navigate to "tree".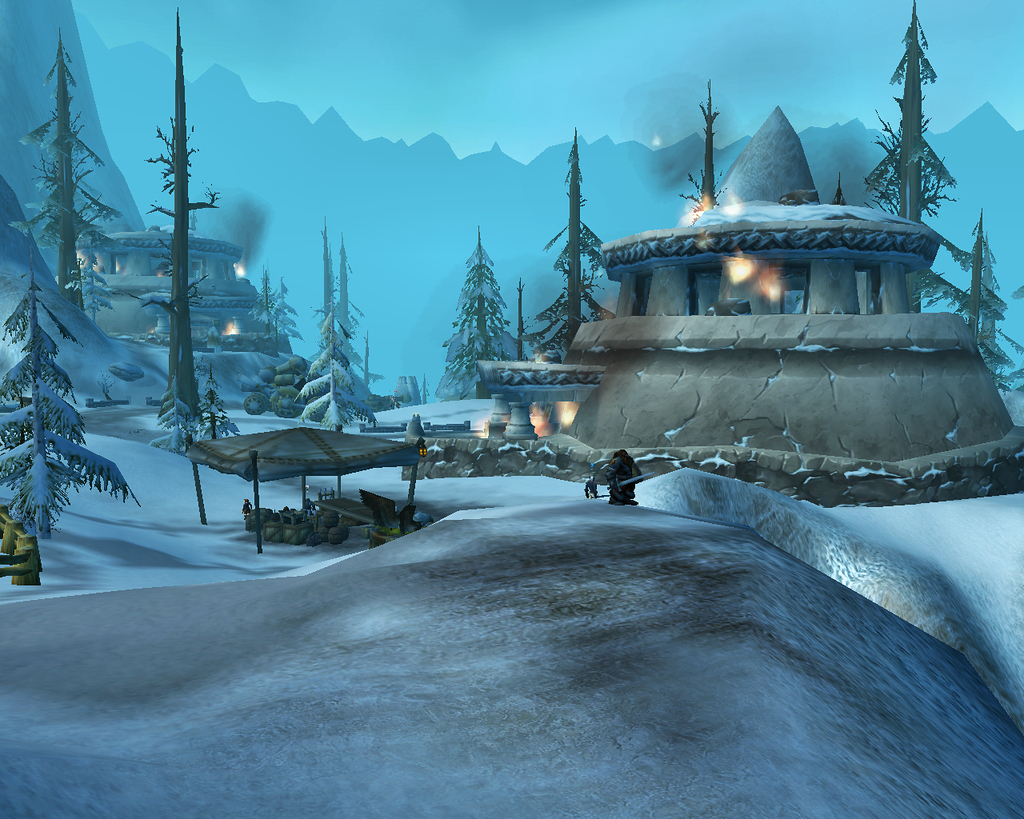
Navigation target: Rect(288, 218, 402, 436).
